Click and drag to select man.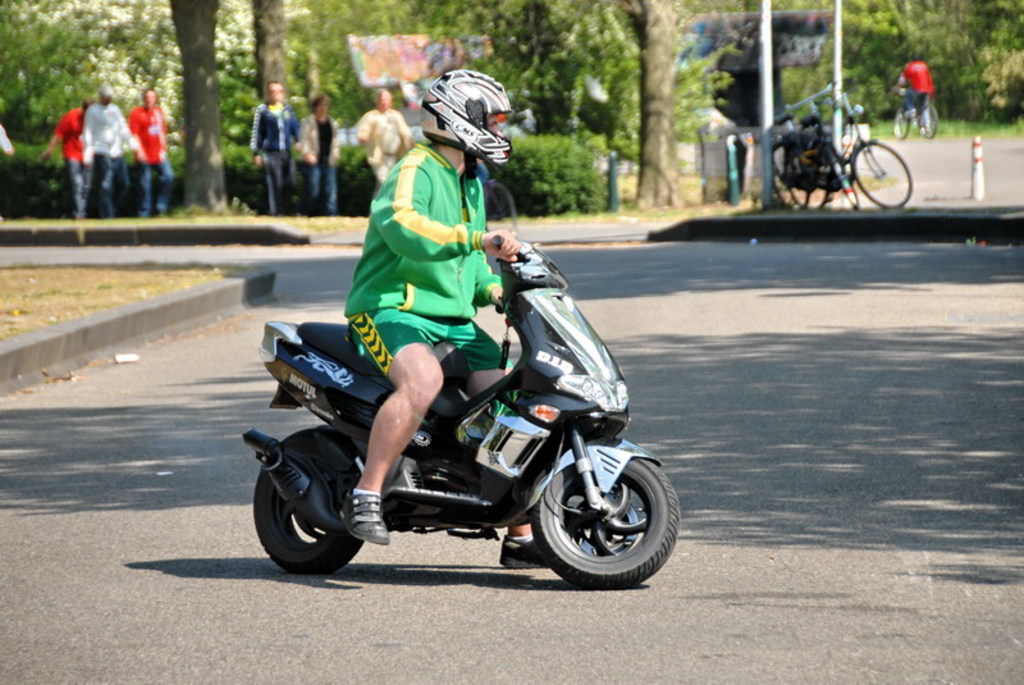
Selection: [left=123, top=77, right=177, bottom=223].
